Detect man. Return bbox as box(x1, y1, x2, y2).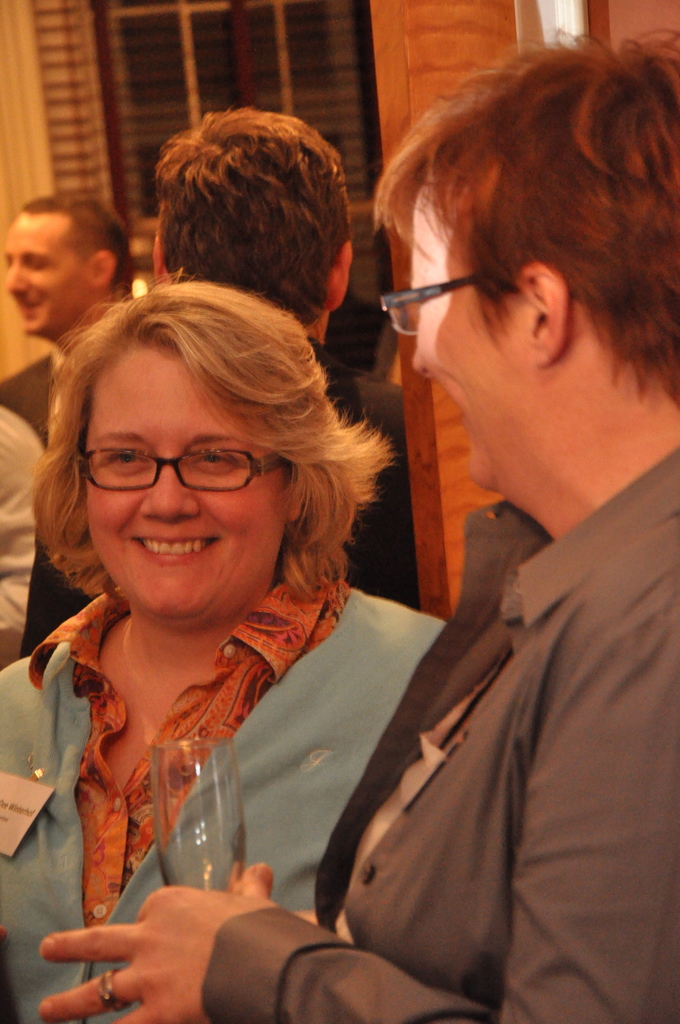
box(0, 189, 137, 450).
